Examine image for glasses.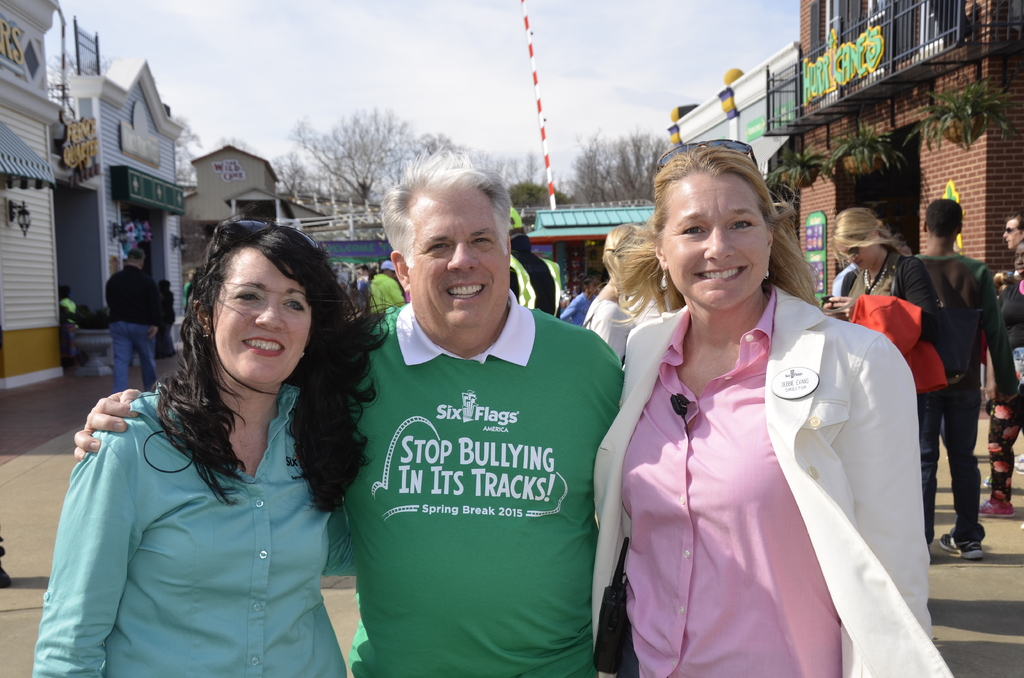
Examination result: (left=999, top=218, right=1023, bottom=234).
